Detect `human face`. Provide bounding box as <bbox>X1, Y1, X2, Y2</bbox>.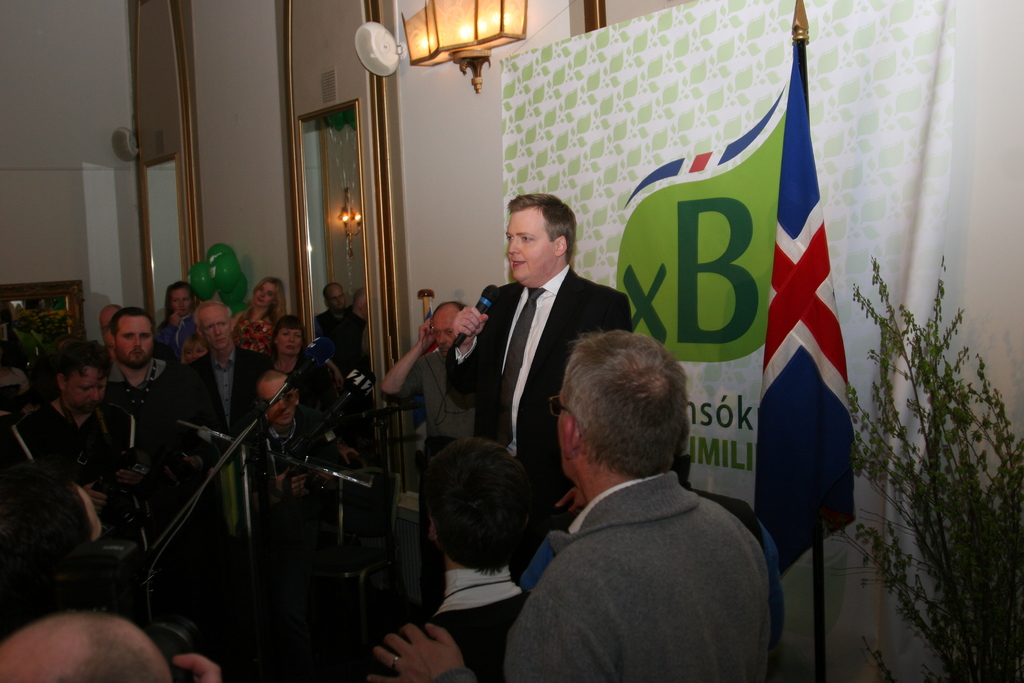
<bbox>261, 368, 302, 423</bbox>.
